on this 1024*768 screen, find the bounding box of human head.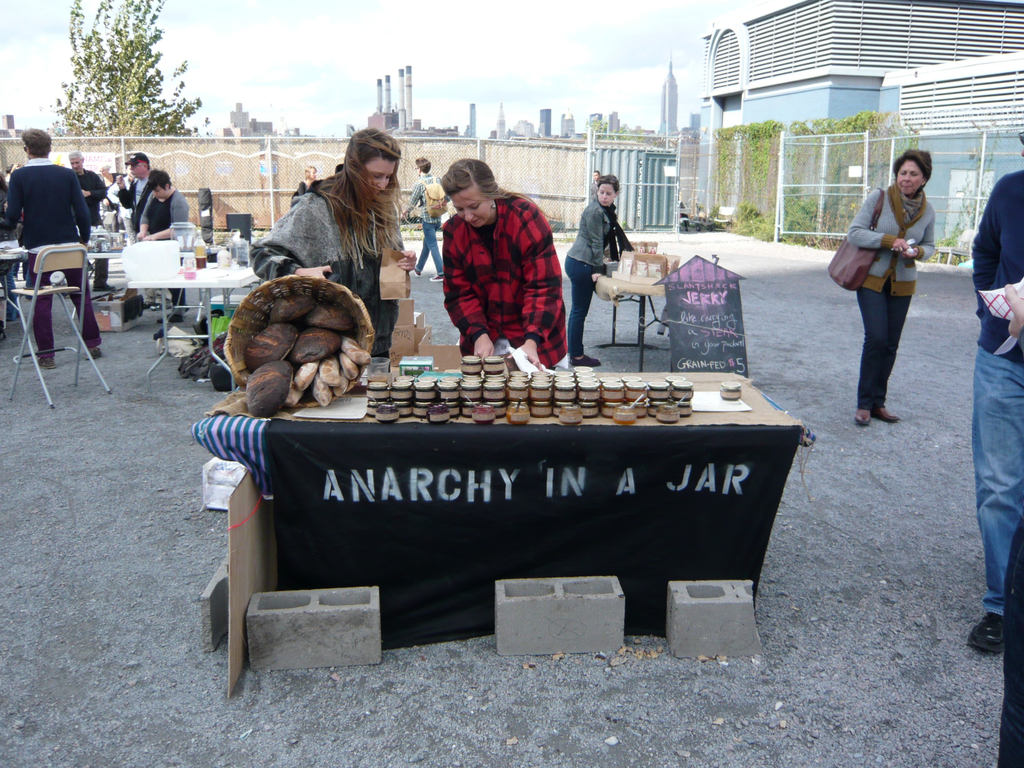
Bounding box: box(67, 149, 82, 169).
